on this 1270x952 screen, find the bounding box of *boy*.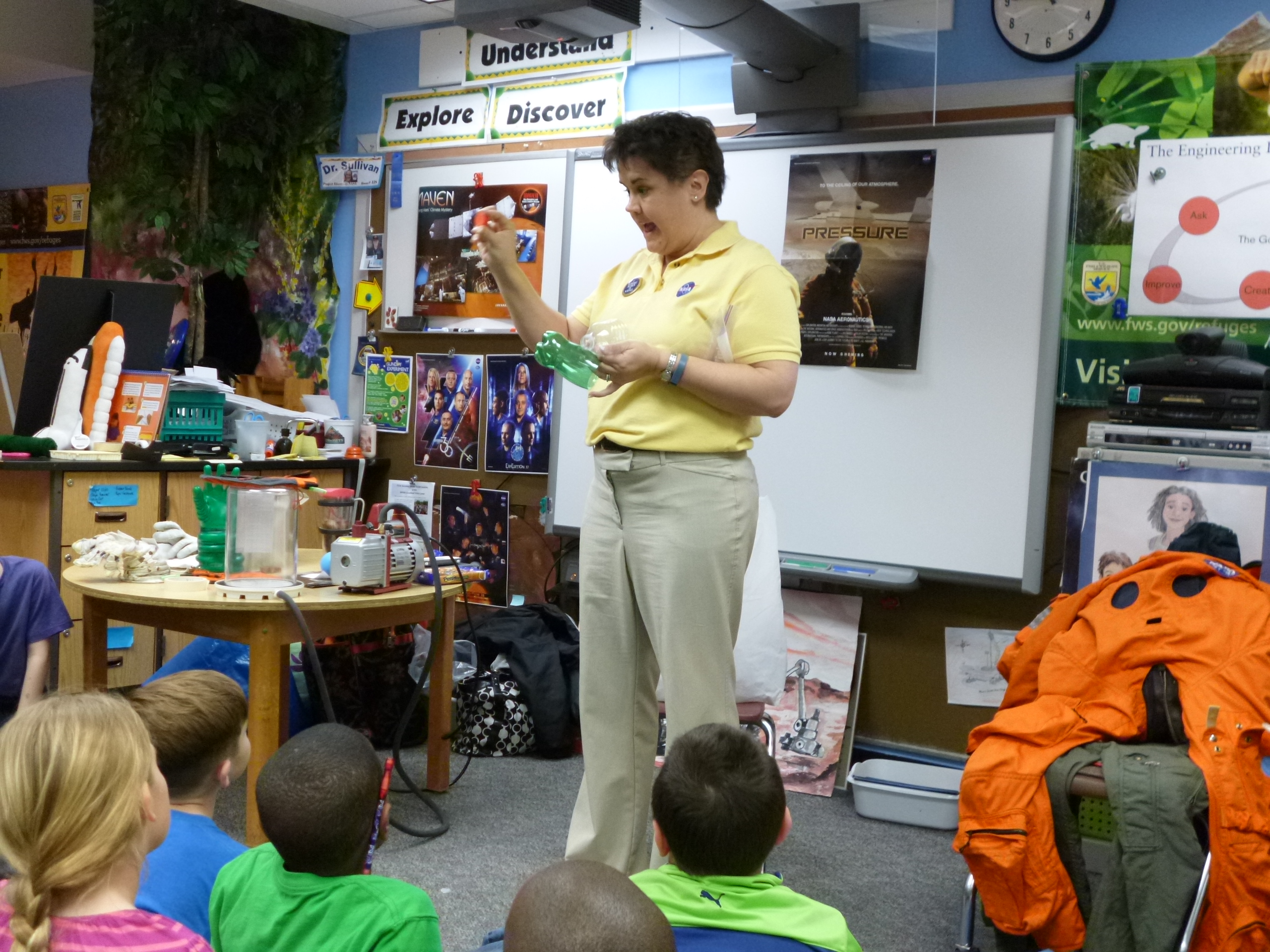
Bounding box: 69 333 123 466.
